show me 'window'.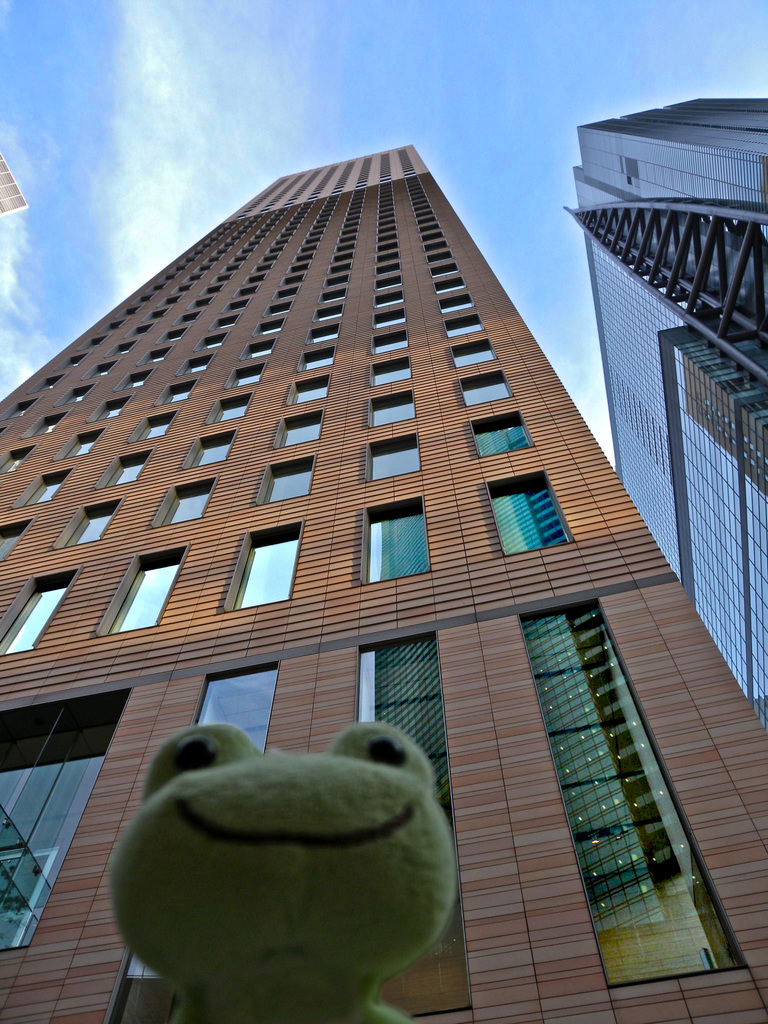
'window' is here: {"x1": 68, "y1": 500, "x2": 123, "y2": 541}.
